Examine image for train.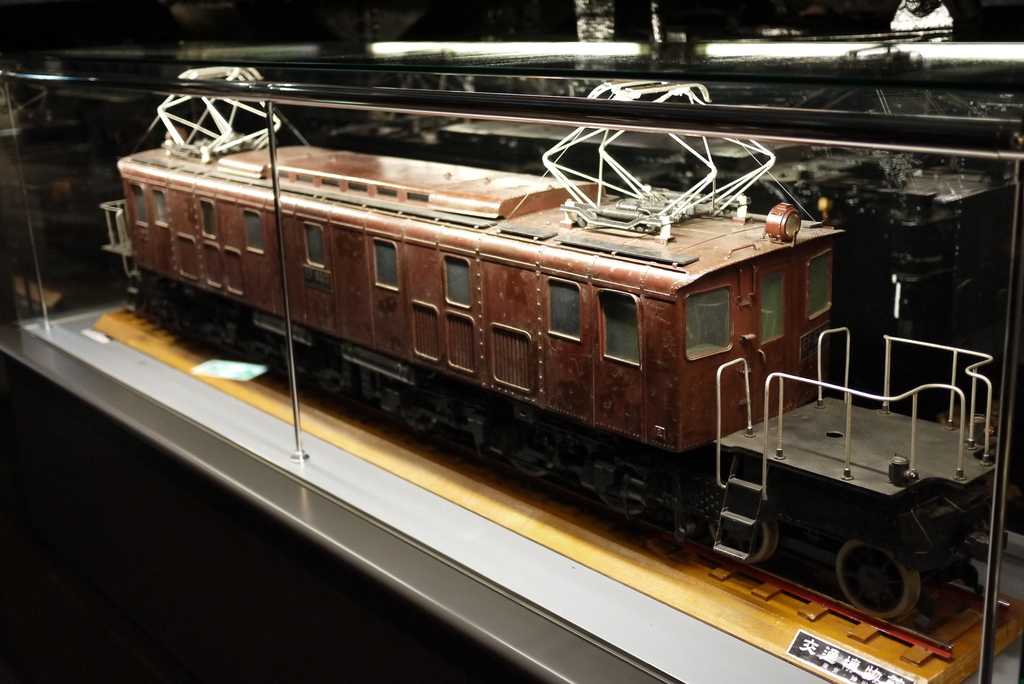
Examination result: left=93, top=57, right=1017, bottom=621.
